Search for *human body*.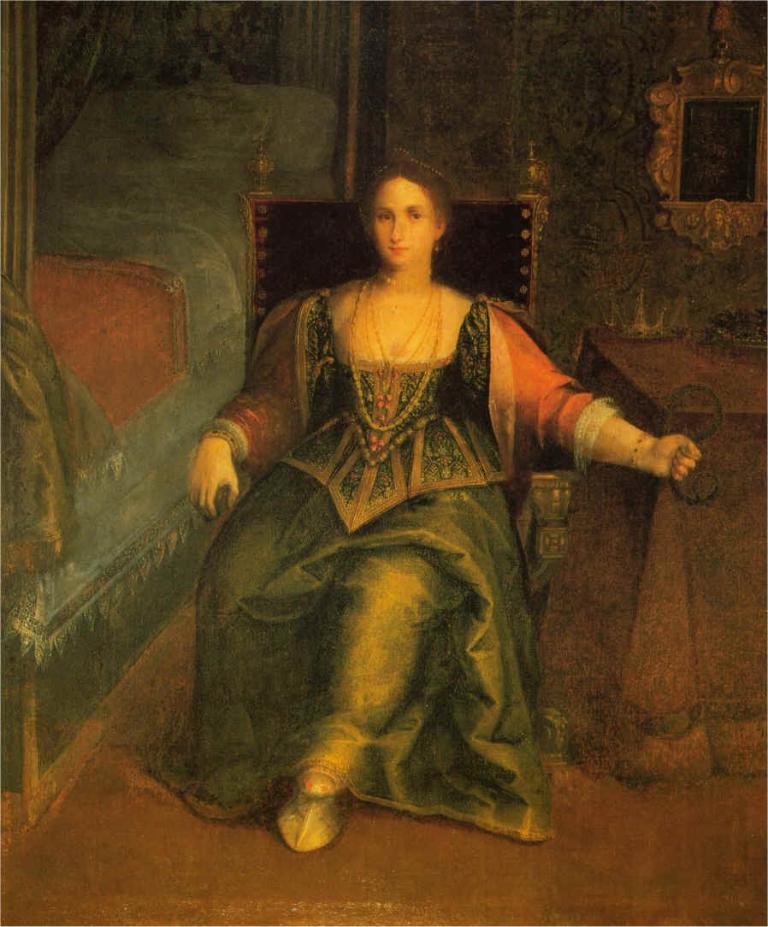
Found at bbox(172, 195, 641, 869).
